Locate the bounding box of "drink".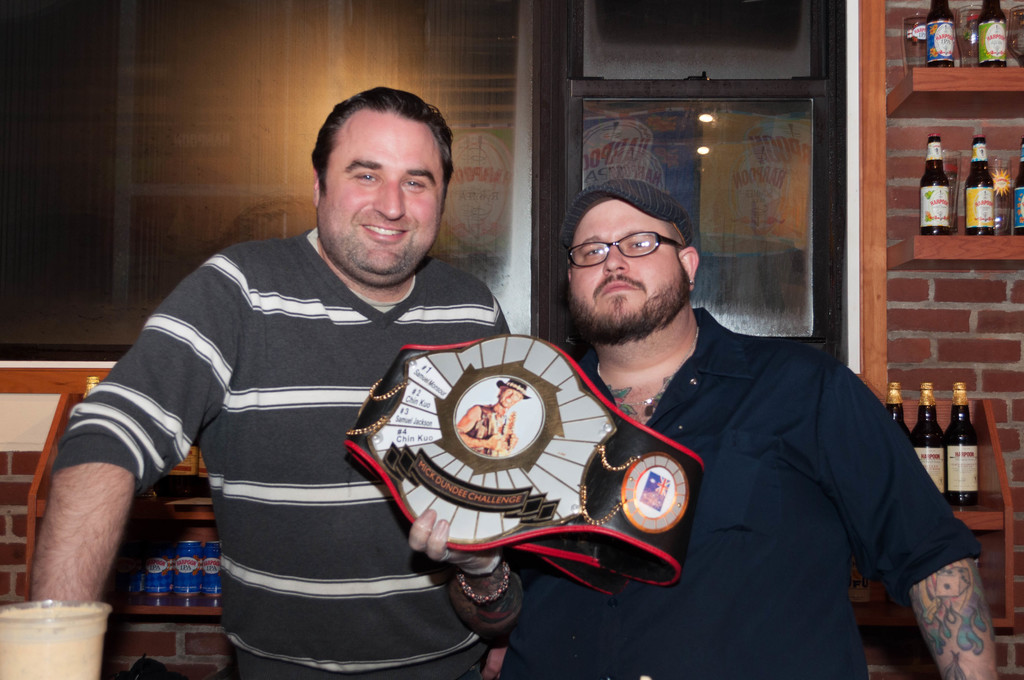
Bounding box: (964, 133, 994, 231).
